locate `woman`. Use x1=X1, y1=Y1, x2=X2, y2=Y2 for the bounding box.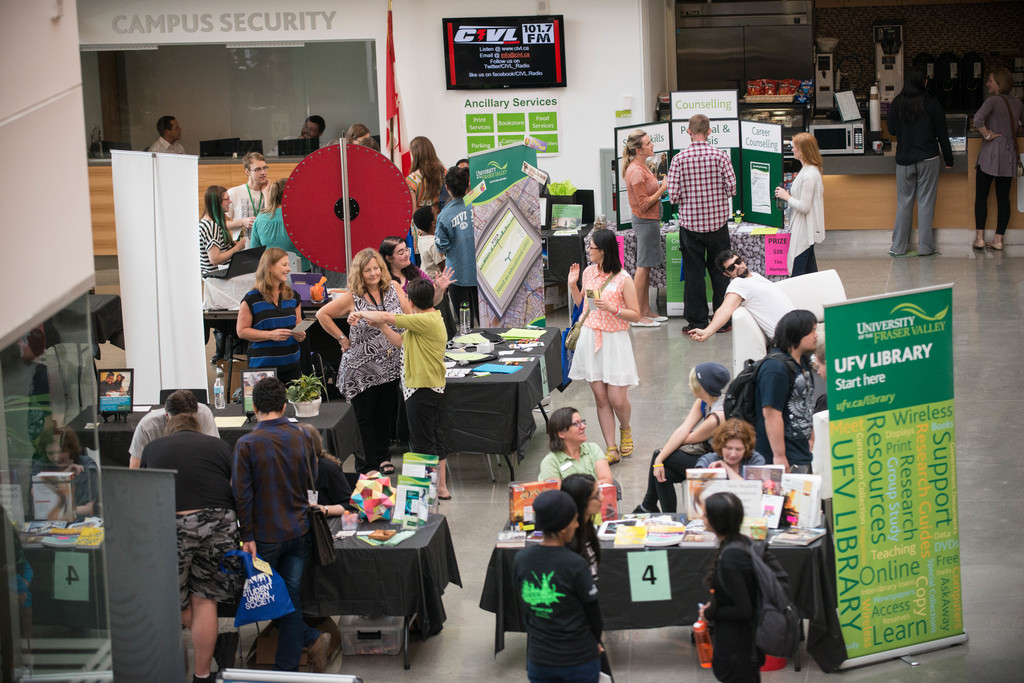
x1=634, y1=362, x2=730, y2=515.
